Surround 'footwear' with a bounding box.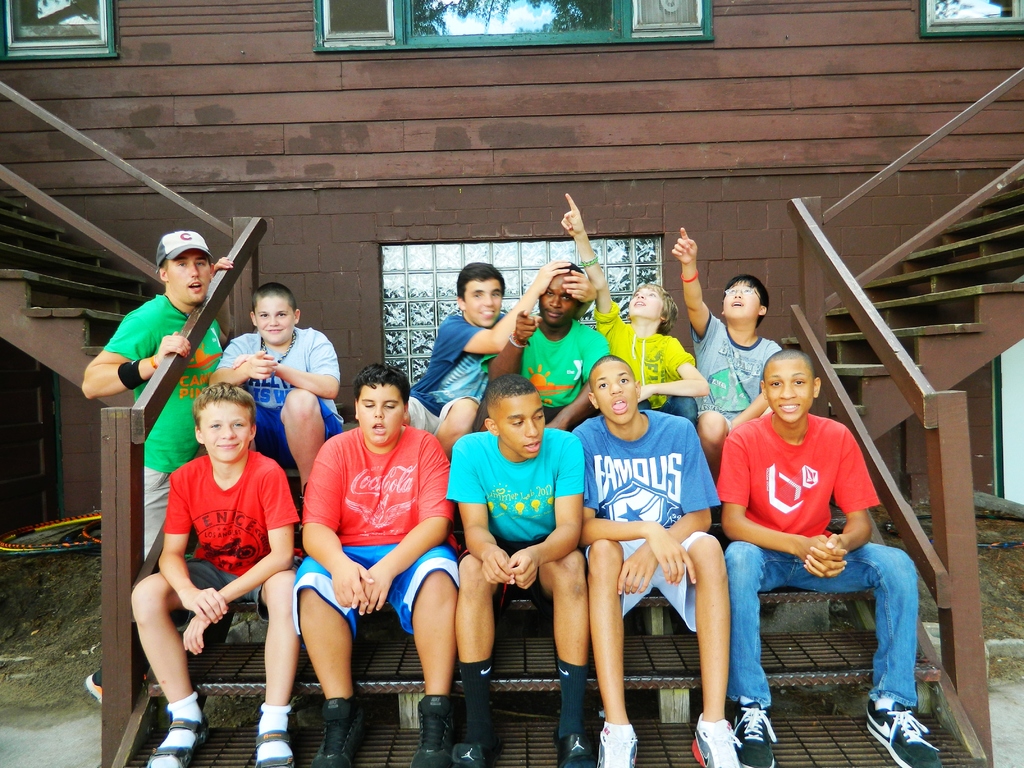
Rect(411, 689, 461, 767).
